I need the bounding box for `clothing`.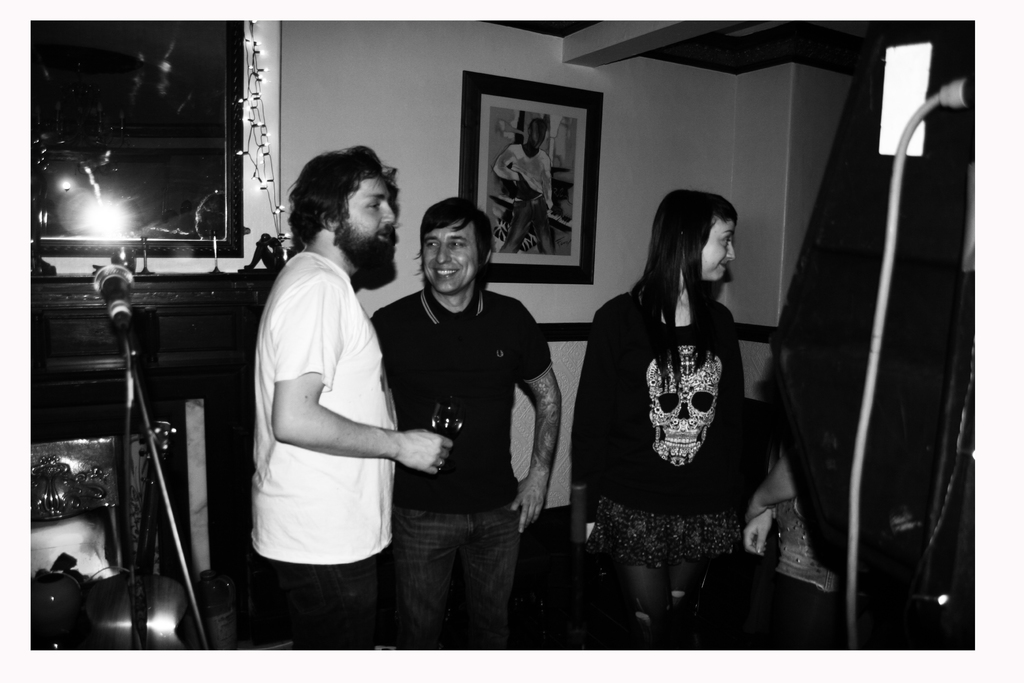
Here it is: {"left": 770, "top": 487, "right": 836, "bottom": 651}.
